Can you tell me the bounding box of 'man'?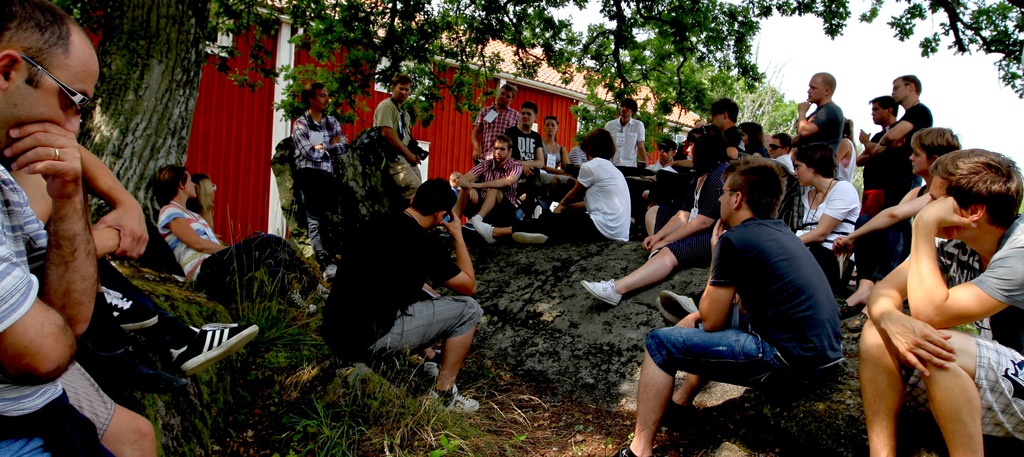
select_region(297, 79, 347, 284).
